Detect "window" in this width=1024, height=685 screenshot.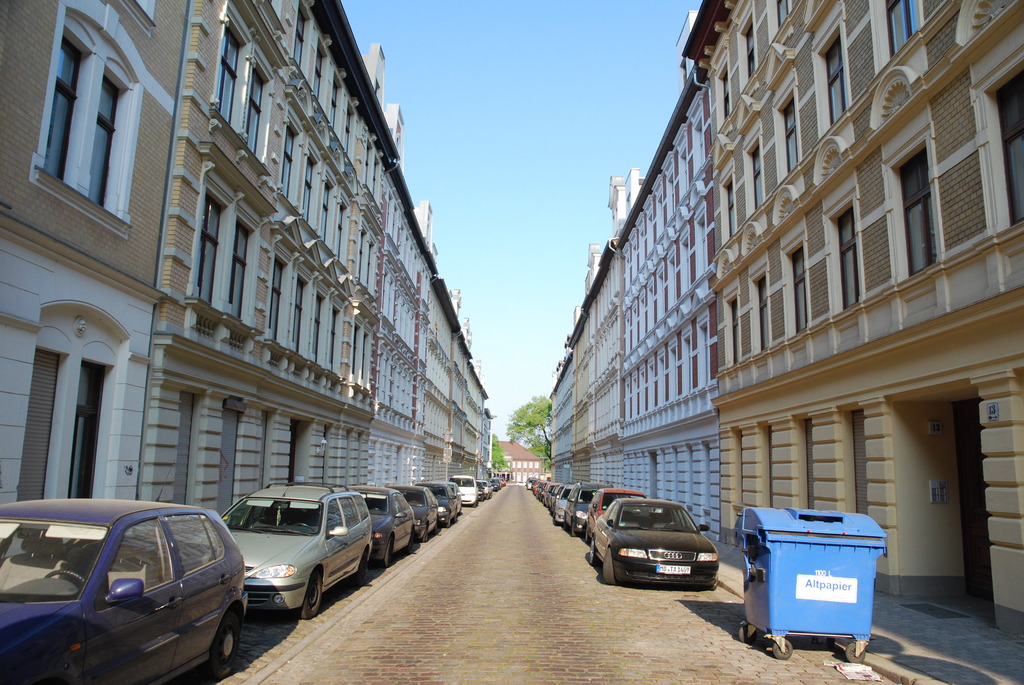
Detection: [322,70,342,127].
